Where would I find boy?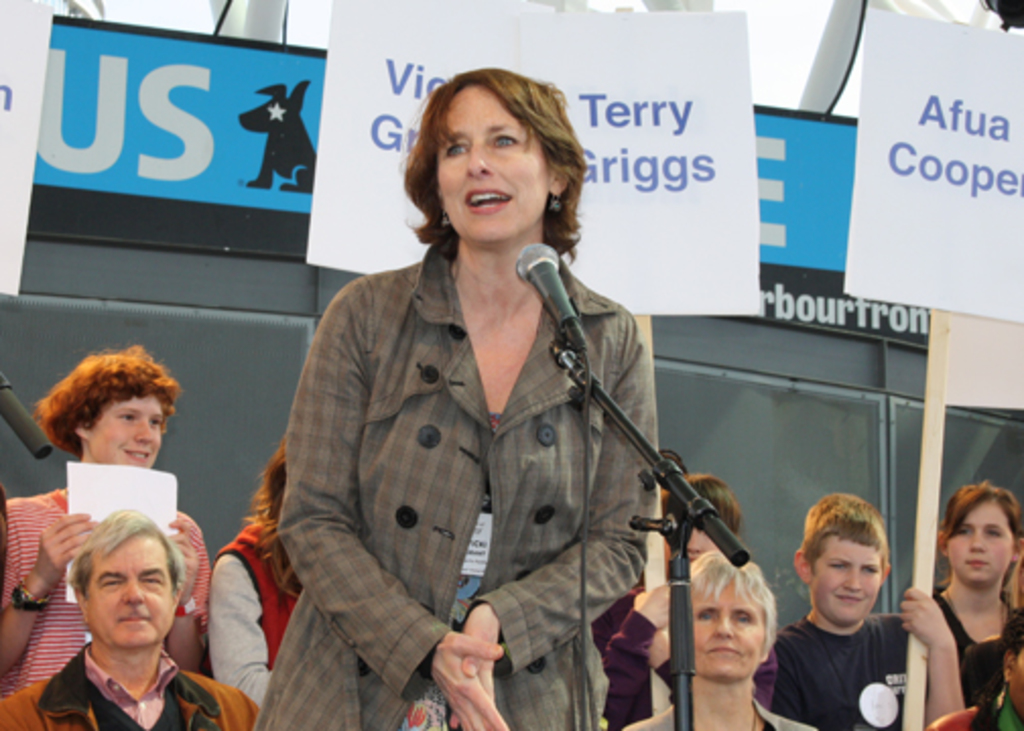
At 589 471 823 729.
